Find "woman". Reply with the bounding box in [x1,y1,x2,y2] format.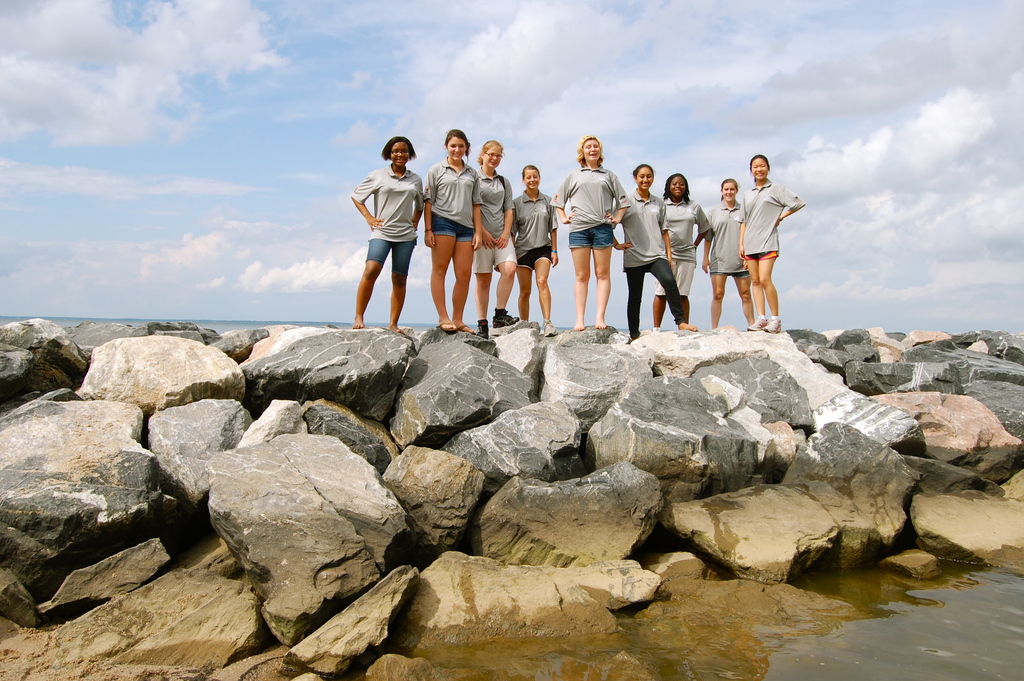
[702,177,757,328].
